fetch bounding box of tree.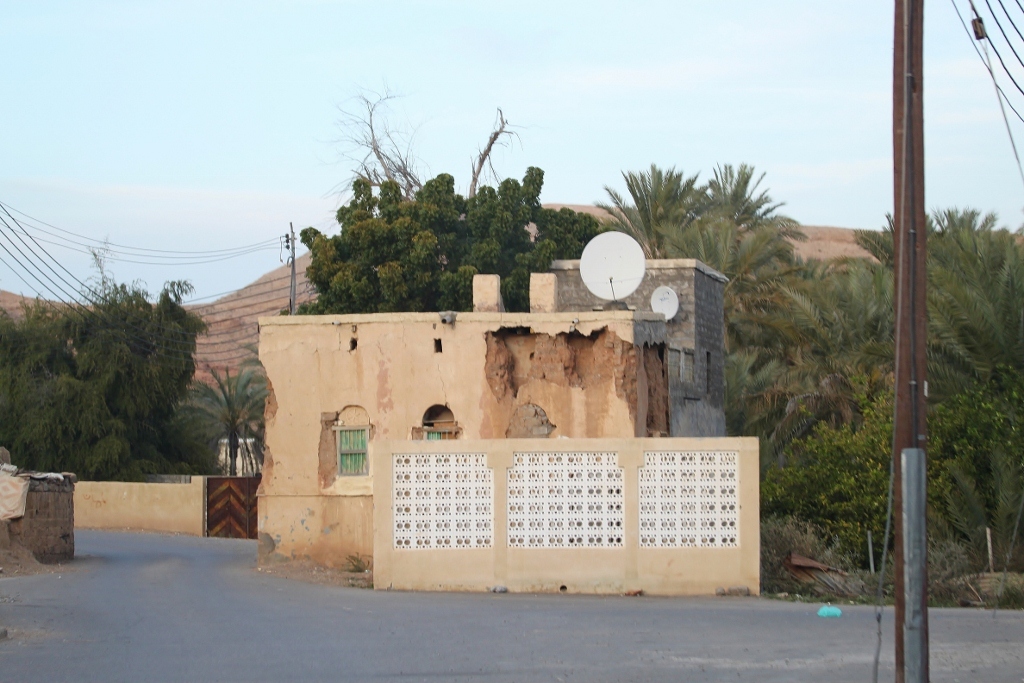
Bbox: x1=593 y1=160 x2=812 y2=282.
